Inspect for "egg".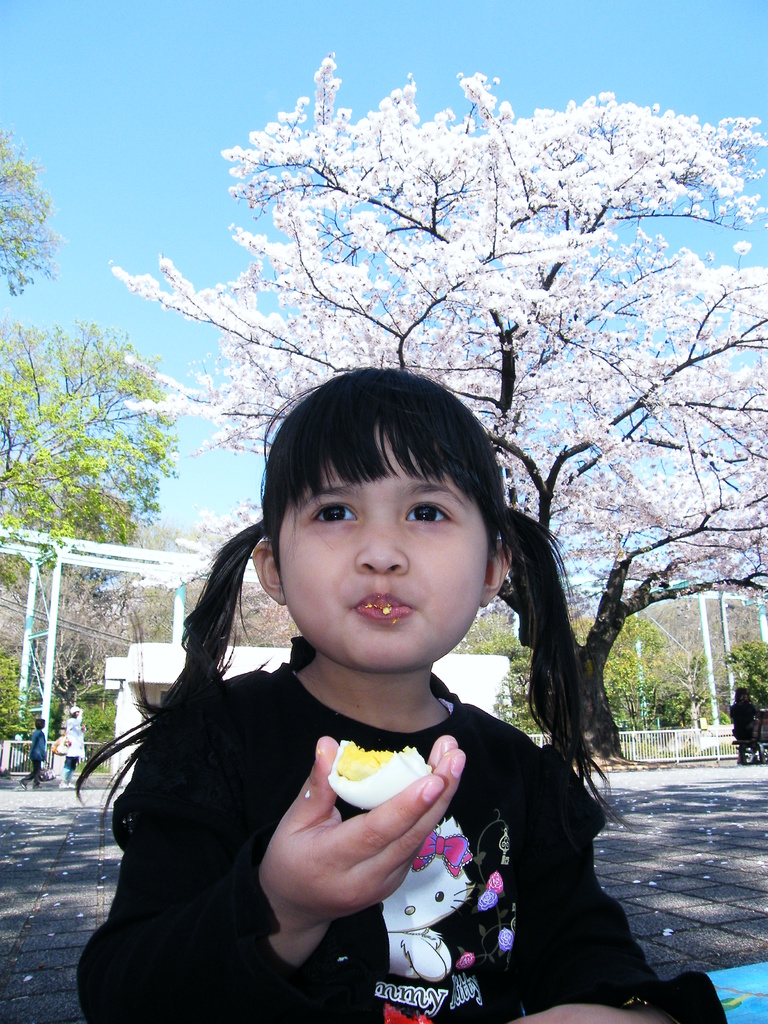
Inspection: (left=322, top=739, right=439, bottom=814).
